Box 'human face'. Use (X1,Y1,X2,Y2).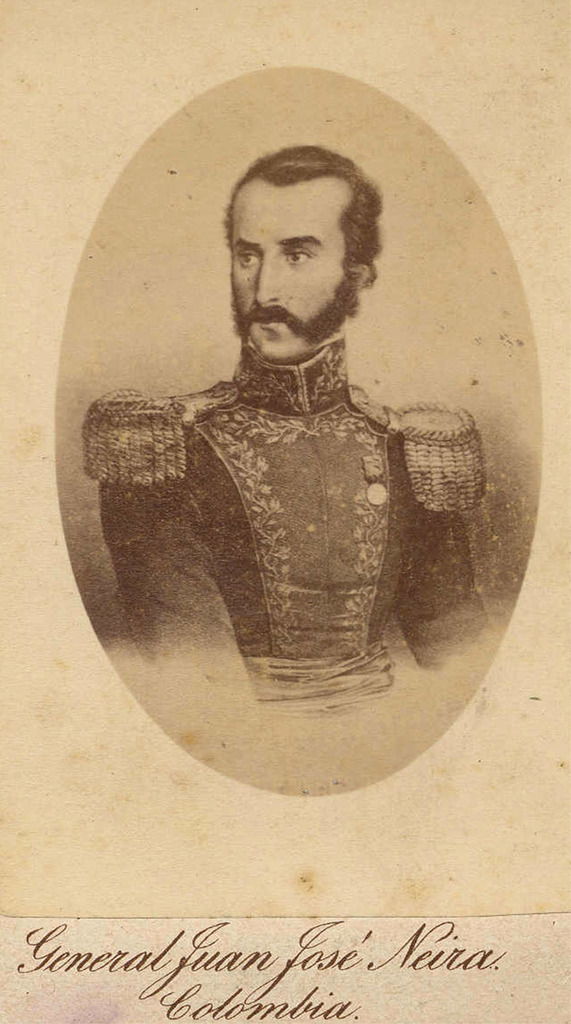
(232,185,358,349).
